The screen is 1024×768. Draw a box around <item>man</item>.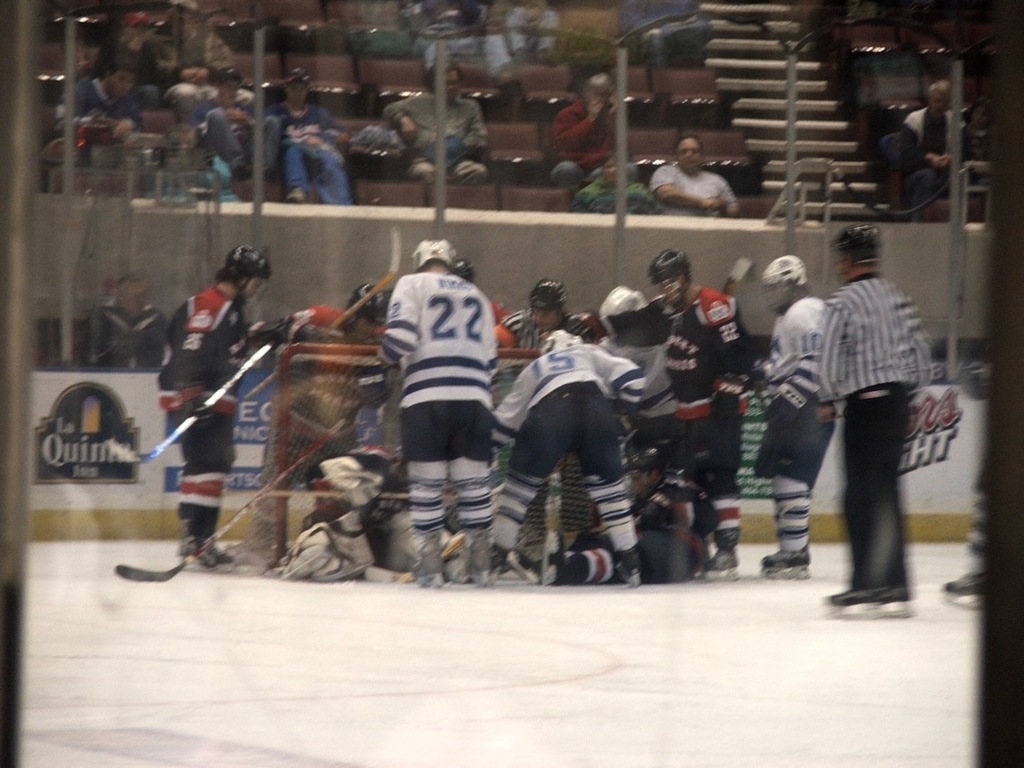
detection(384, 67, 489, 188).
